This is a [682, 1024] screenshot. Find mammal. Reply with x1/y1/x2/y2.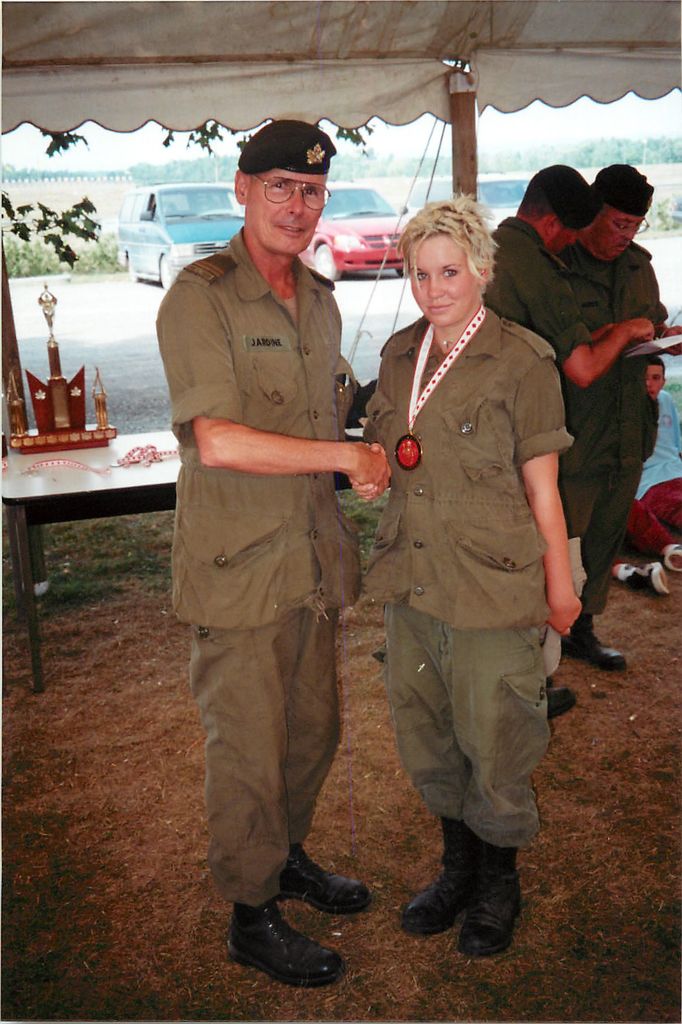
481/159/660/715.
